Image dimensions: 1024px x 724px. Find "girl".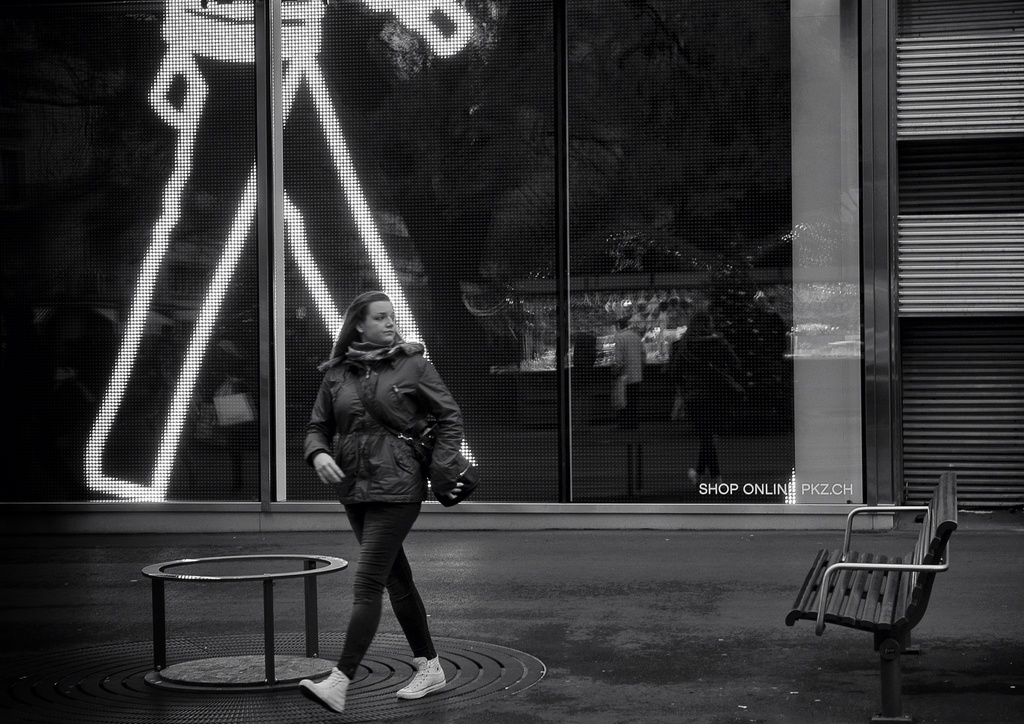
(left=291, top=291, right=476, bottom=721).
